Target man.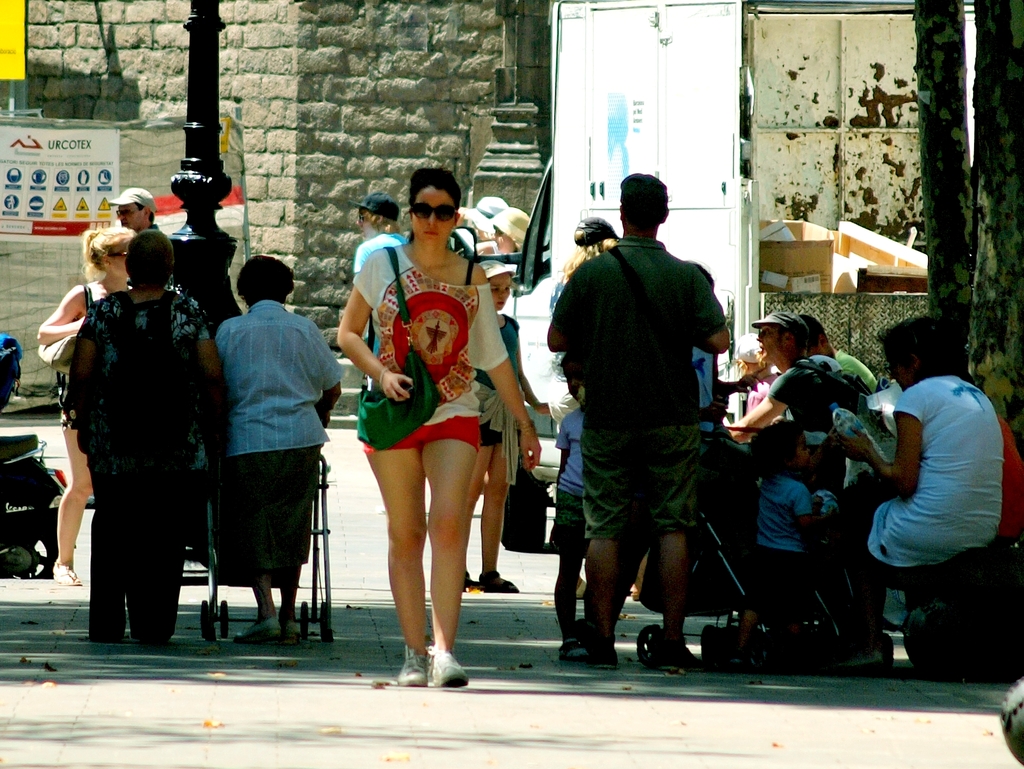
Target region: l=543, t=173, r=726, b=671.
